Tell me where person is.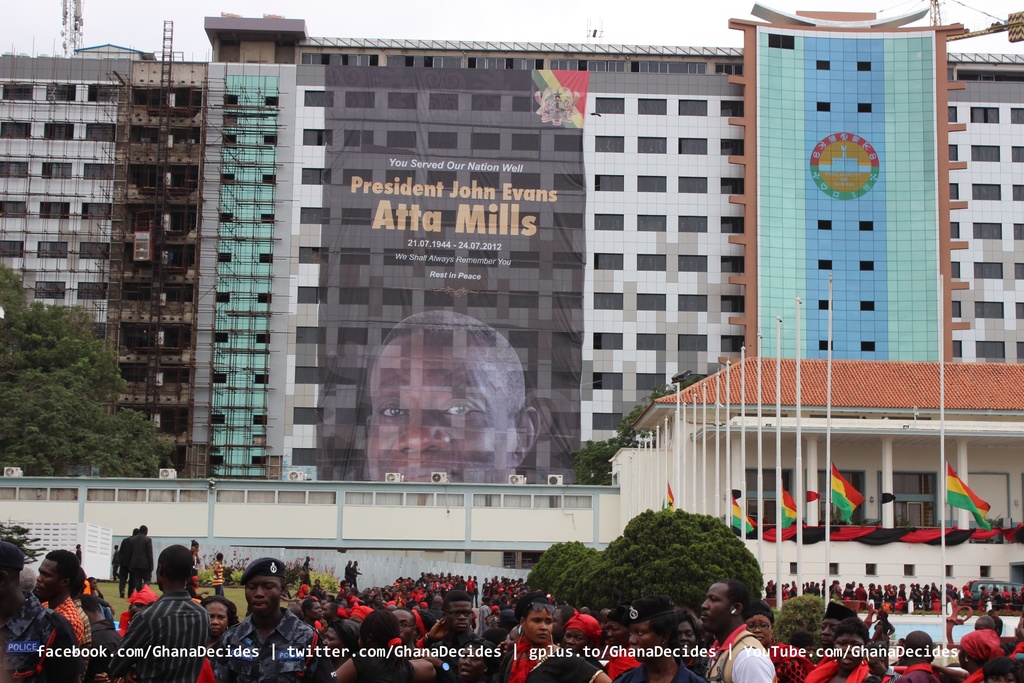
person is at detection(81, 574, 118, 682).
